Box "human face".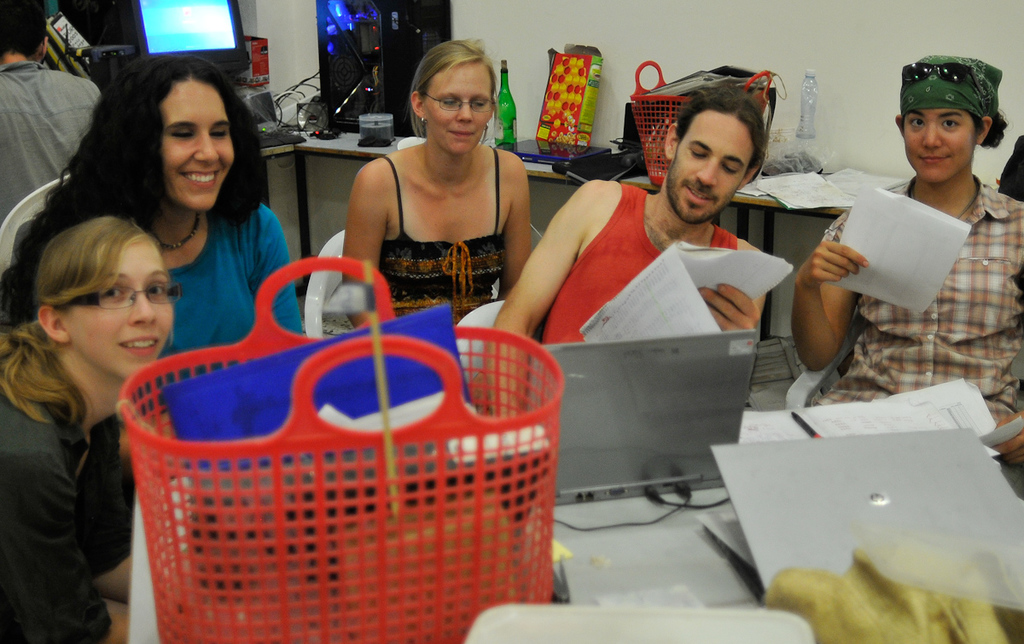
BBox(656, 111, 770, 230).
